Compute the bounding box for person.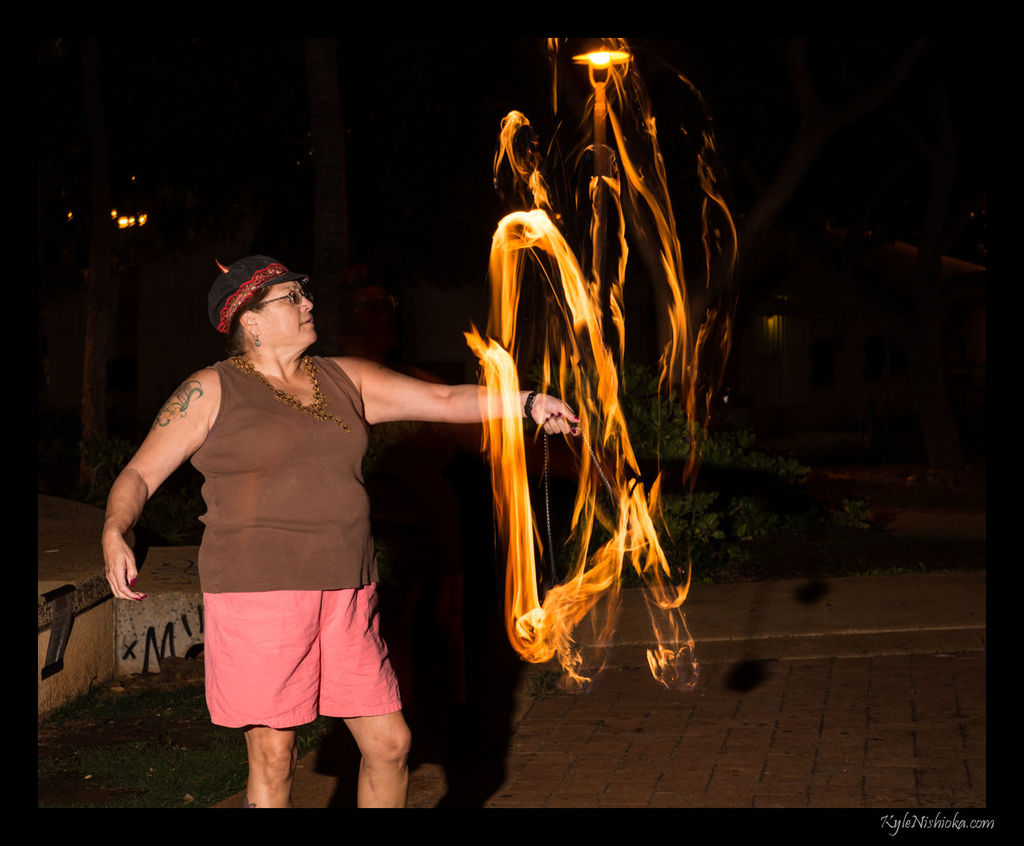
<box>99,247,583,814</box>.
